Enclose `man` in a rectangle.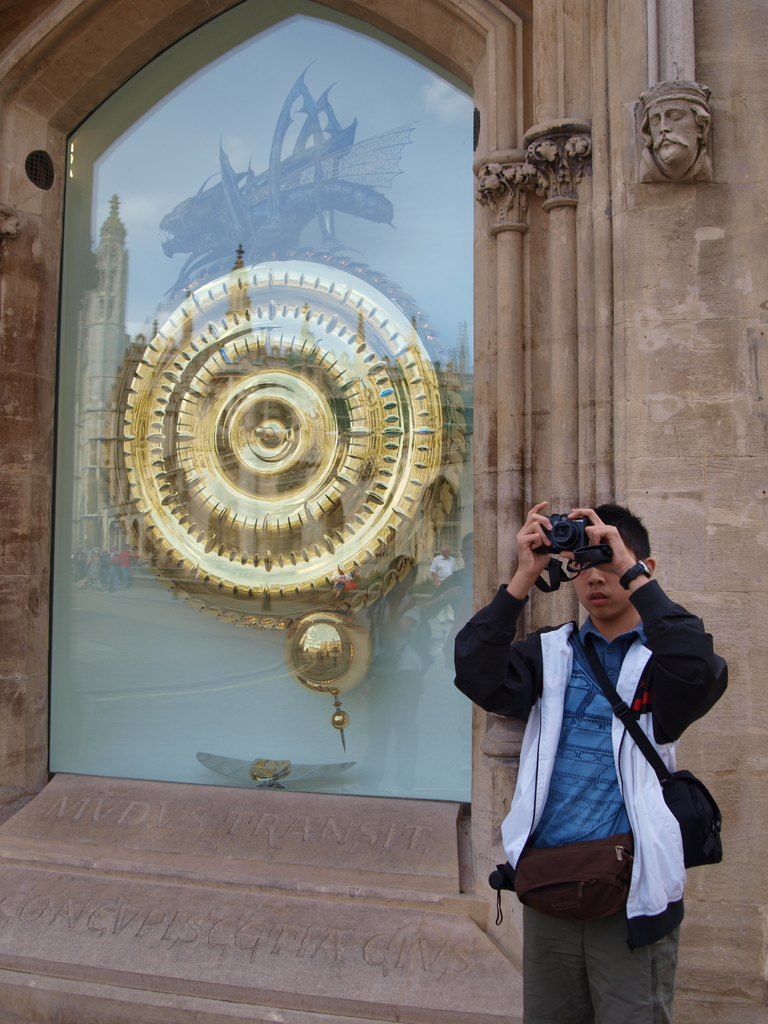
box=[472, 496, 723, 1000].
